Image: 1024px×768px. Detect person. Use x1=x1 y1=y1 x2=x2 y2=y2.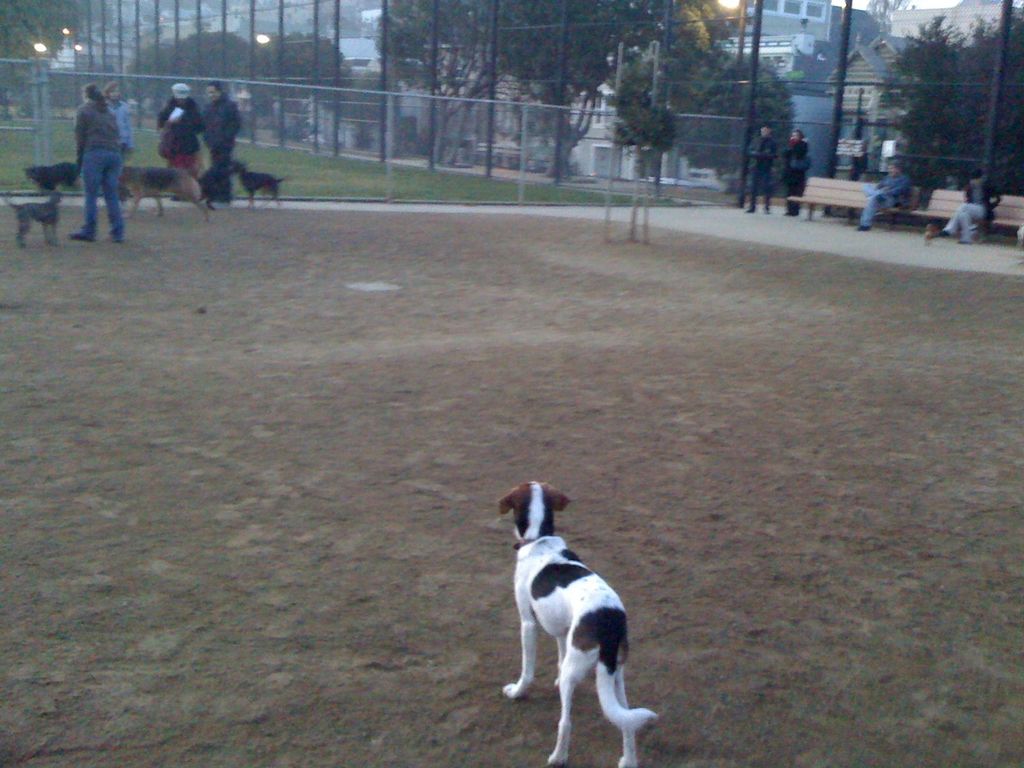
x1=65 y1=79 x2=127 y2=243.
